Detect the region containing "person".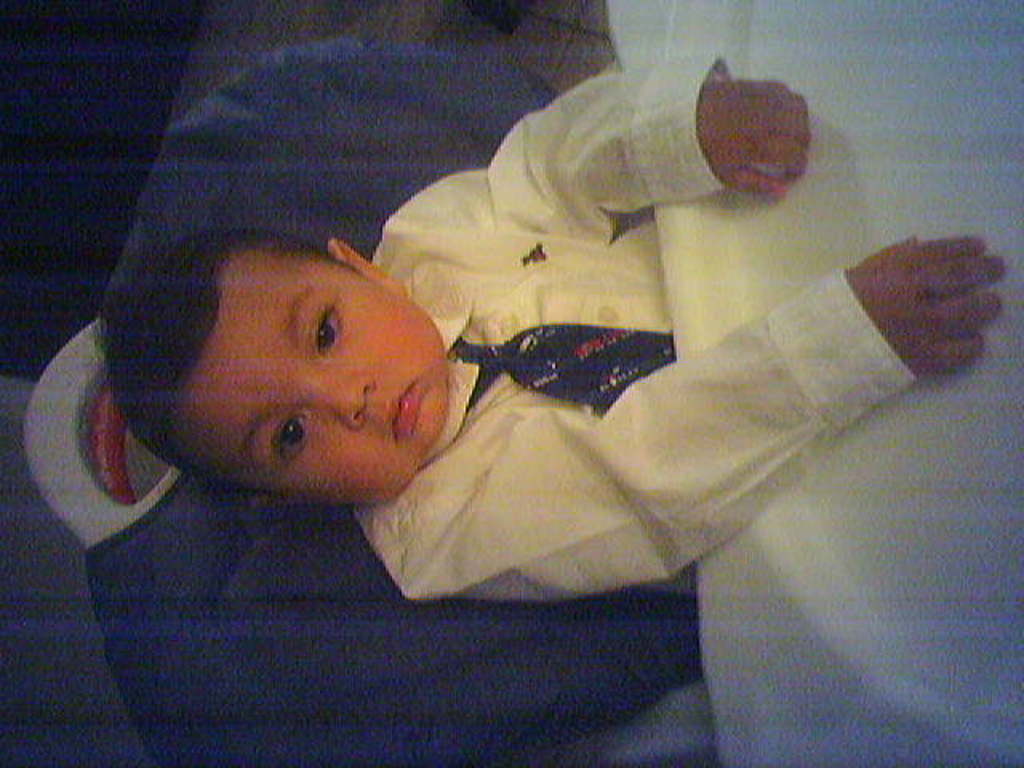
box(102, 53, 1005, 600).
